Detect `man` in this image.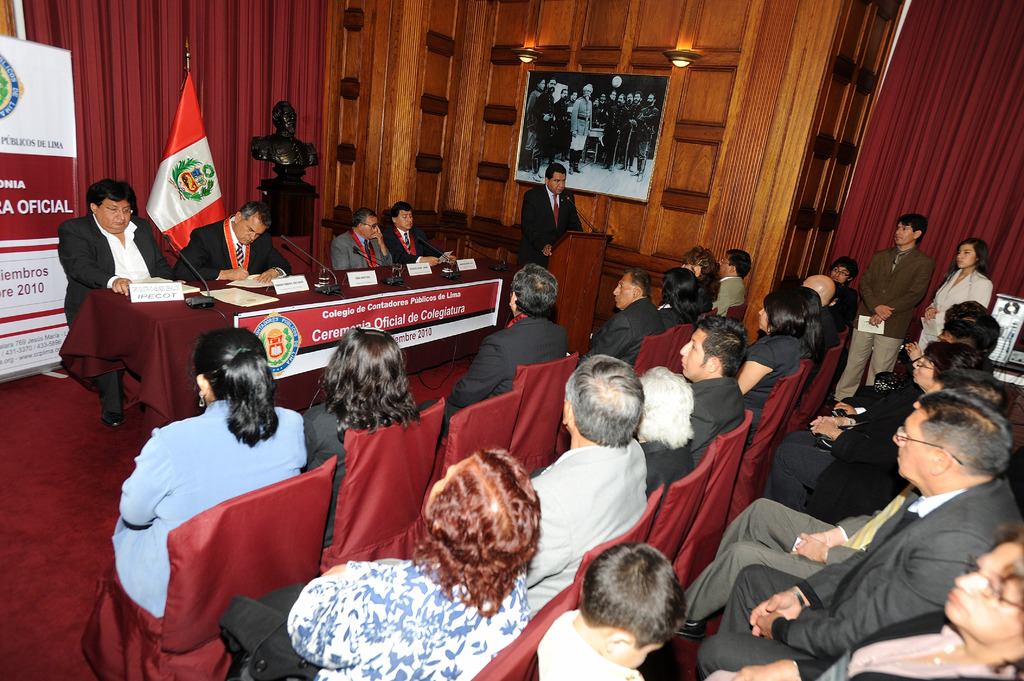
Detection: <region>711, 247, 751, 315</region>.
